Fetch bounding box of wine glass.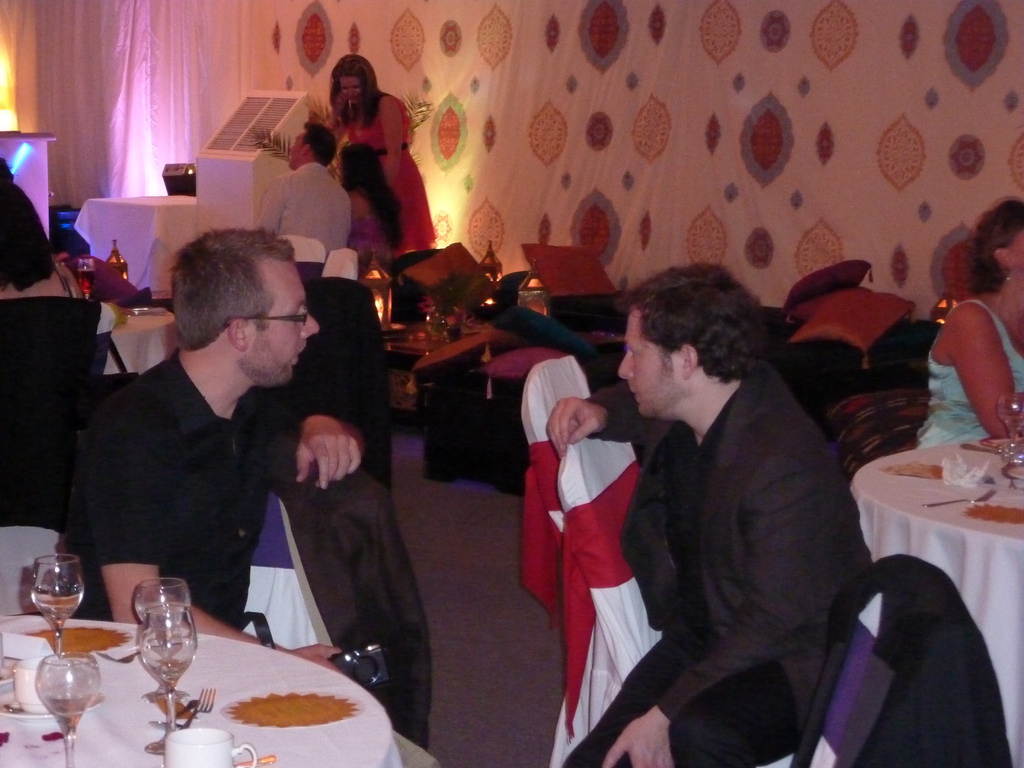
Bbox: Rect(31, 556, 84, 653).
